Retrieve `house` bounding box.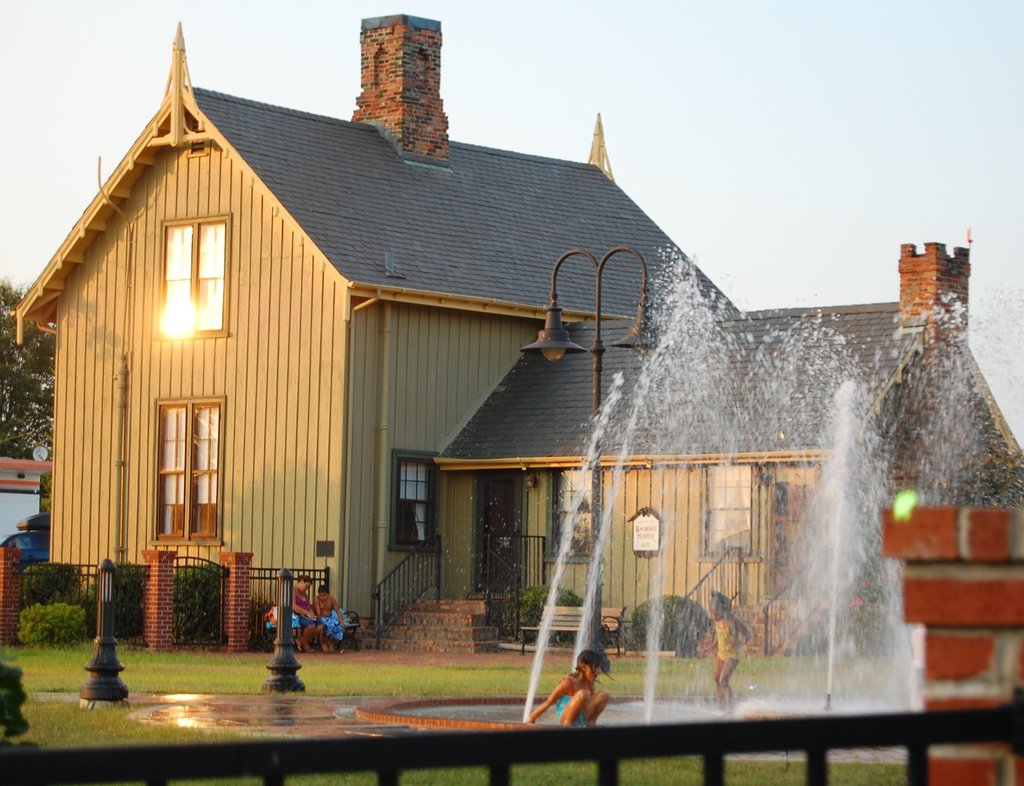
Bounding box: box=[0, 452, 52, 555].
